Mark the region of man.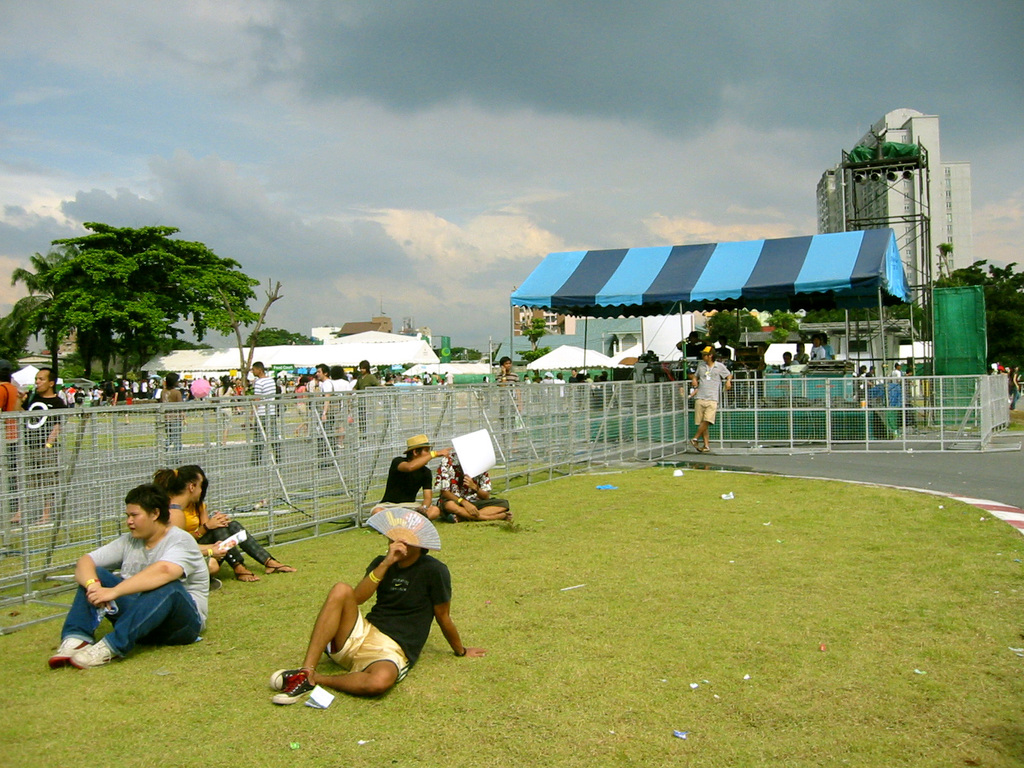
Region: (248,362,283,470).
